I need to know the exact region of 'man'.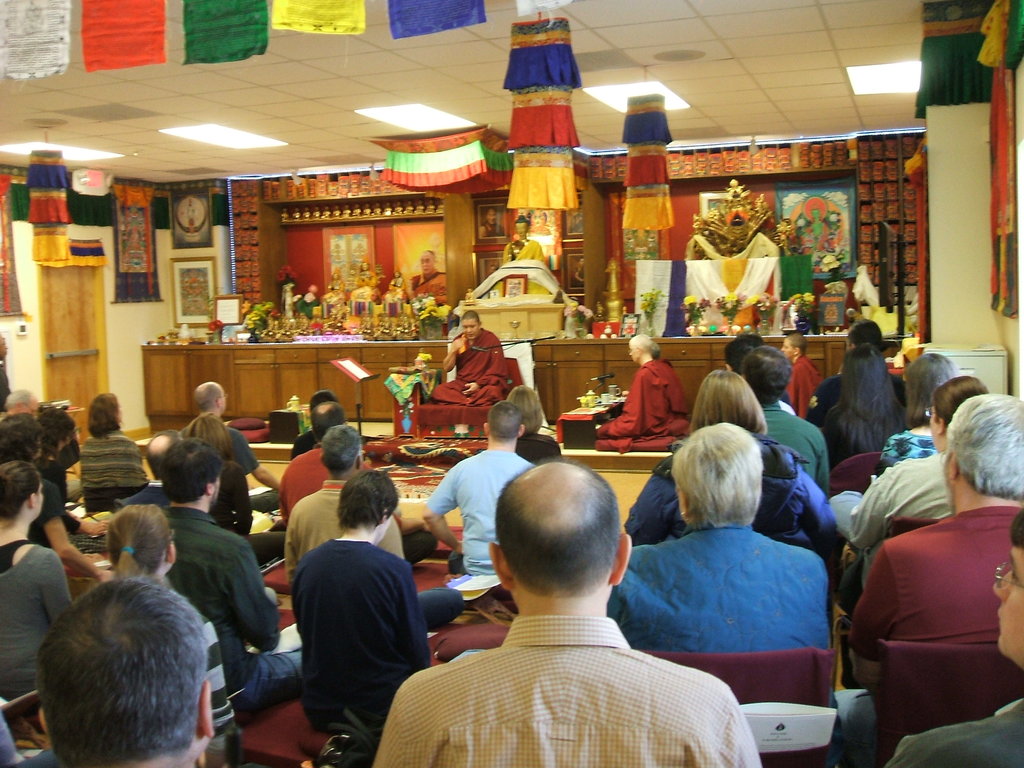
Region: 382,461,755,759.
